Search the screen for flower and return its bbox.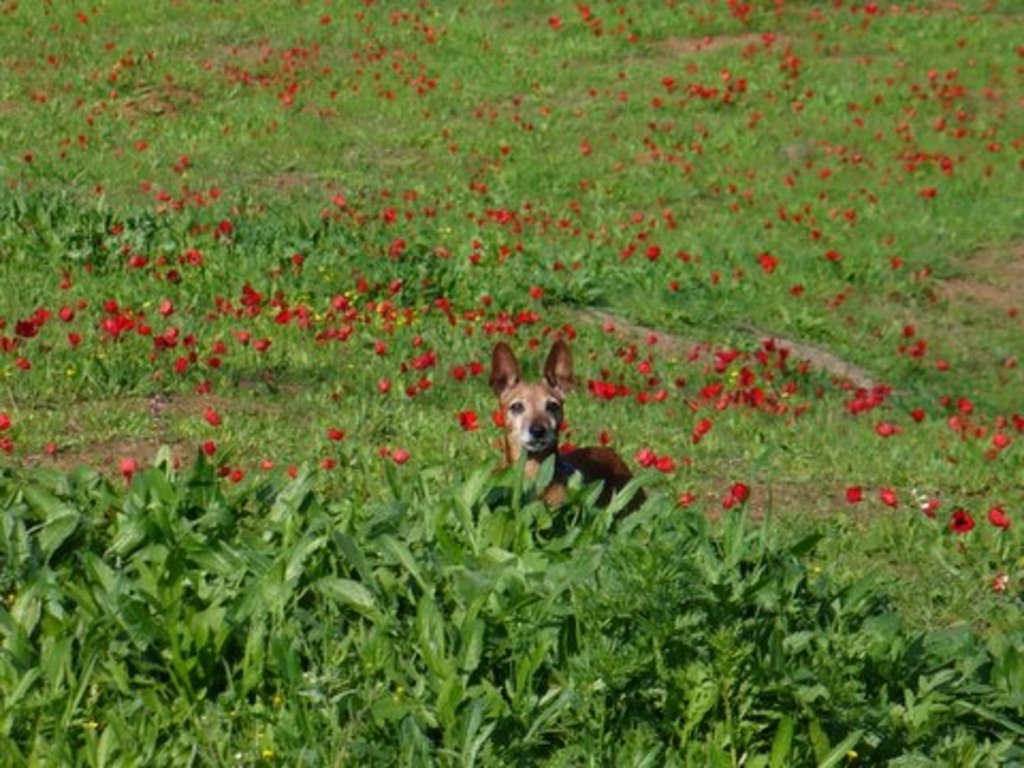
Found: [550,316,578,341].
